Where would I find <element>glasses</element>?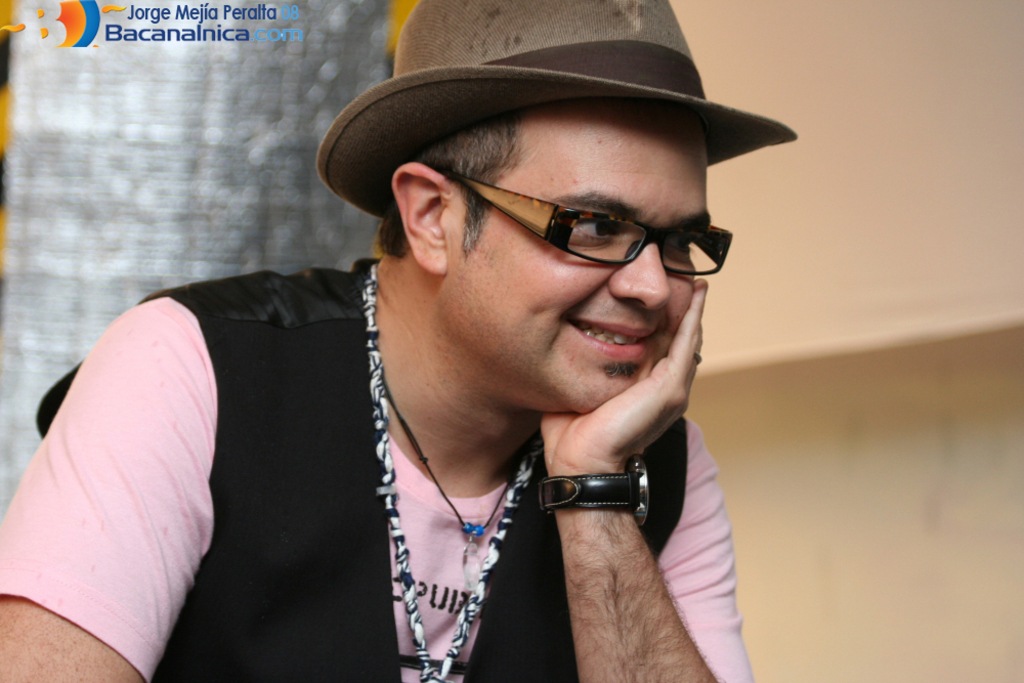
At 412,174,754,273.
